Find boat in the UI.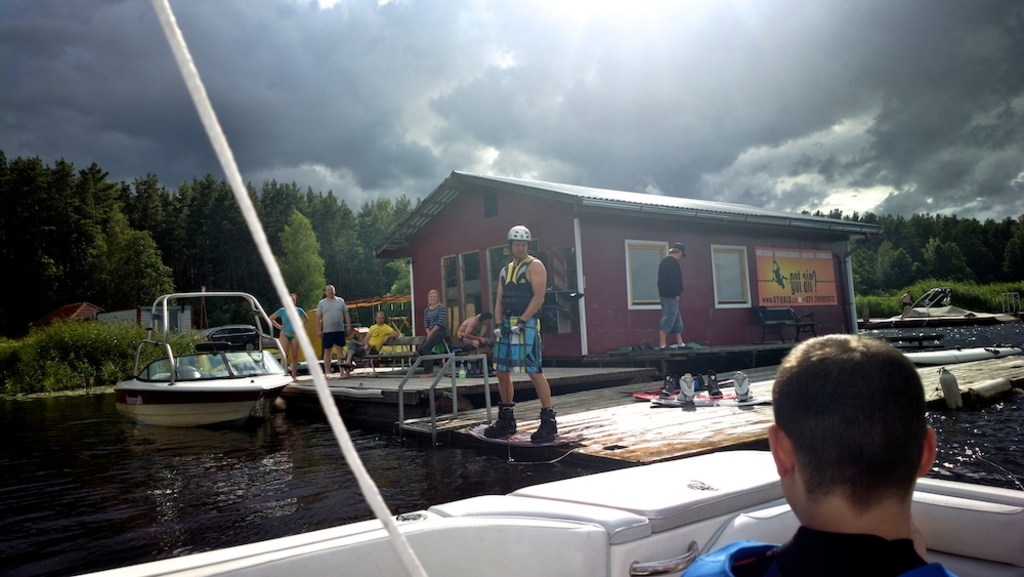
UI element at {"left": 58, "top": 443, "right": 1023, "bottom": 576}.
